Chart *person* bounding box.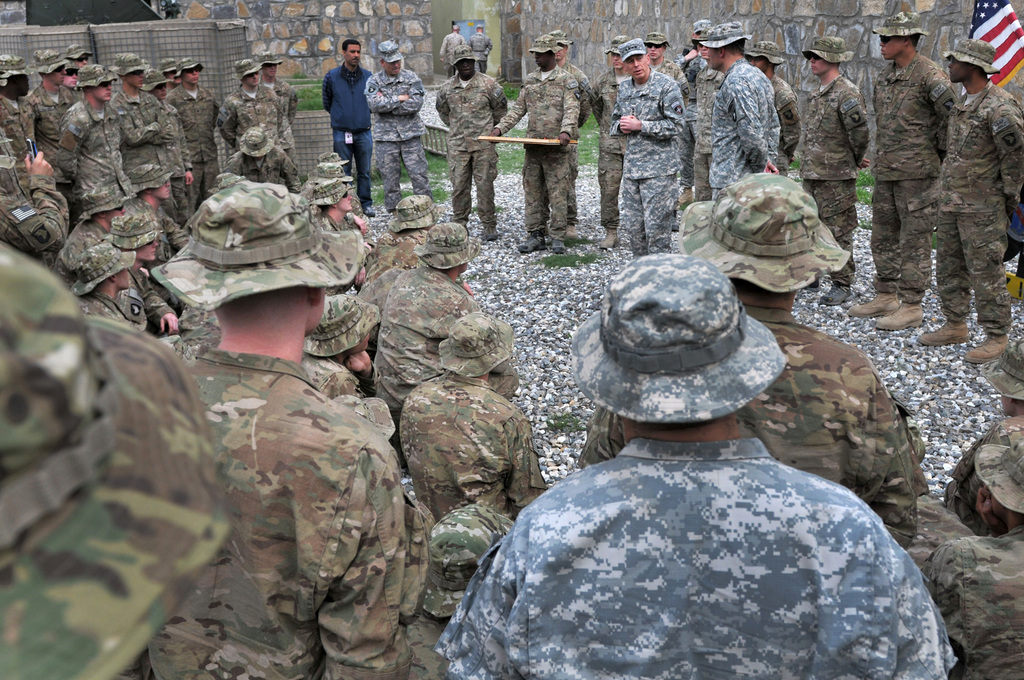
Charted: [left=110, top=47, right=168, bottom=168].
